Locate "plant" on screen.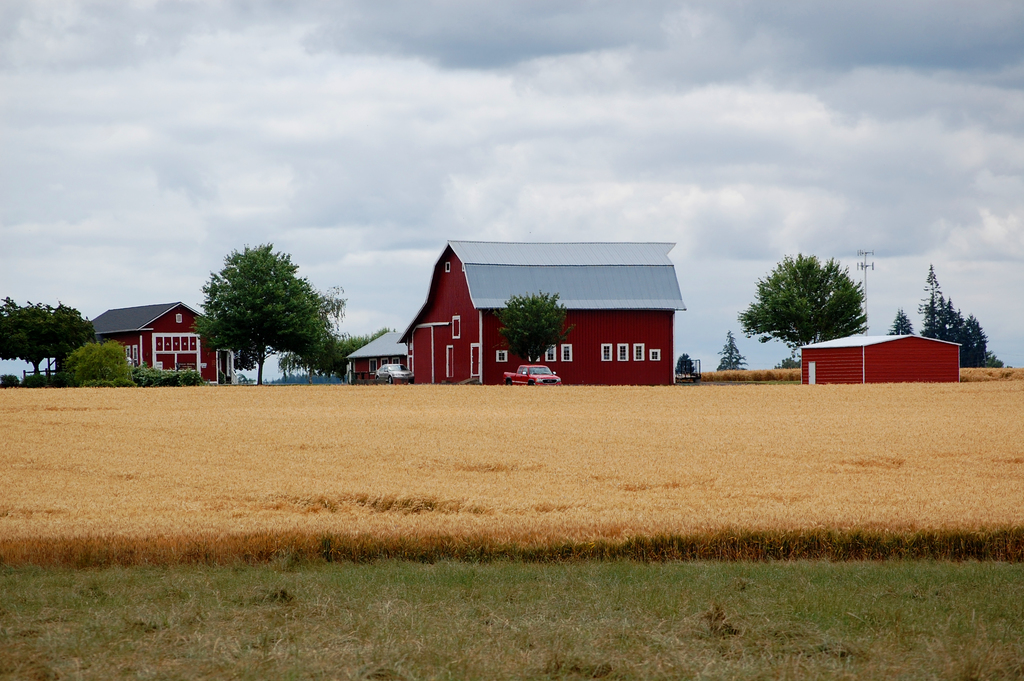
On screen at (0,382,1023,571).
